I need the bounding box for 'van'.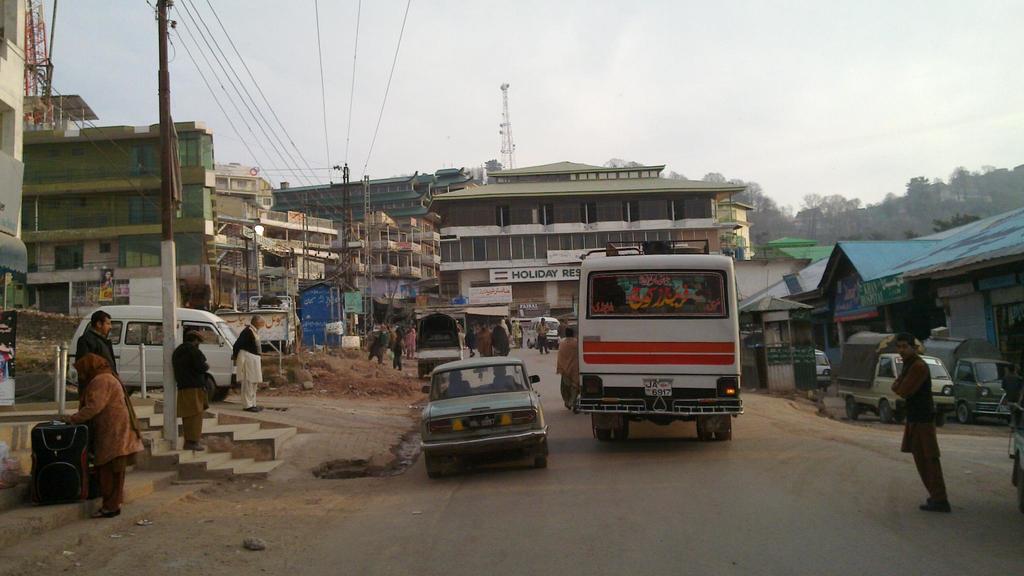
Here it is: box(572, 240, 745, 441).
